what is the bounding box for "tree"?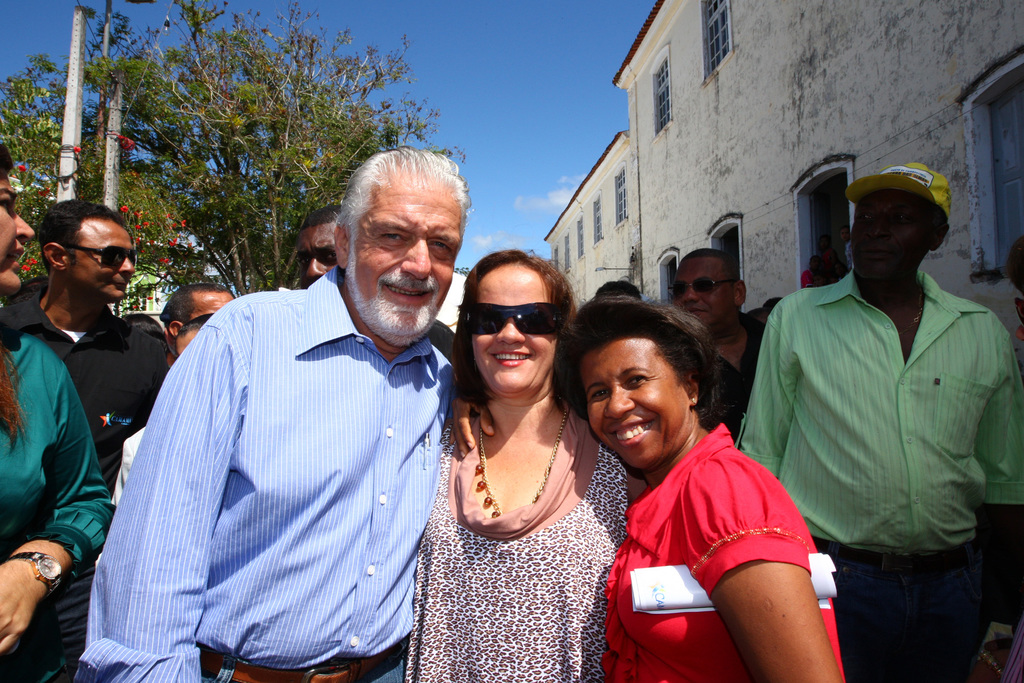
[x1=91, y1=21, x2=390, y2=291].
